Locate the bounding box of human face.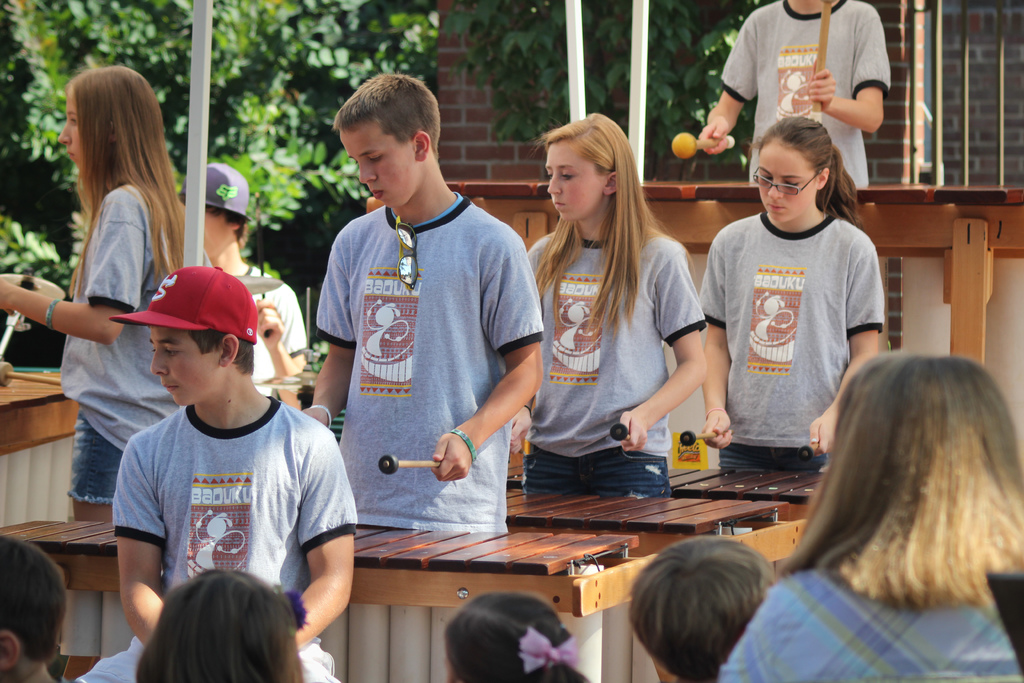
Bounding box: (757, 152, 815, 224).
